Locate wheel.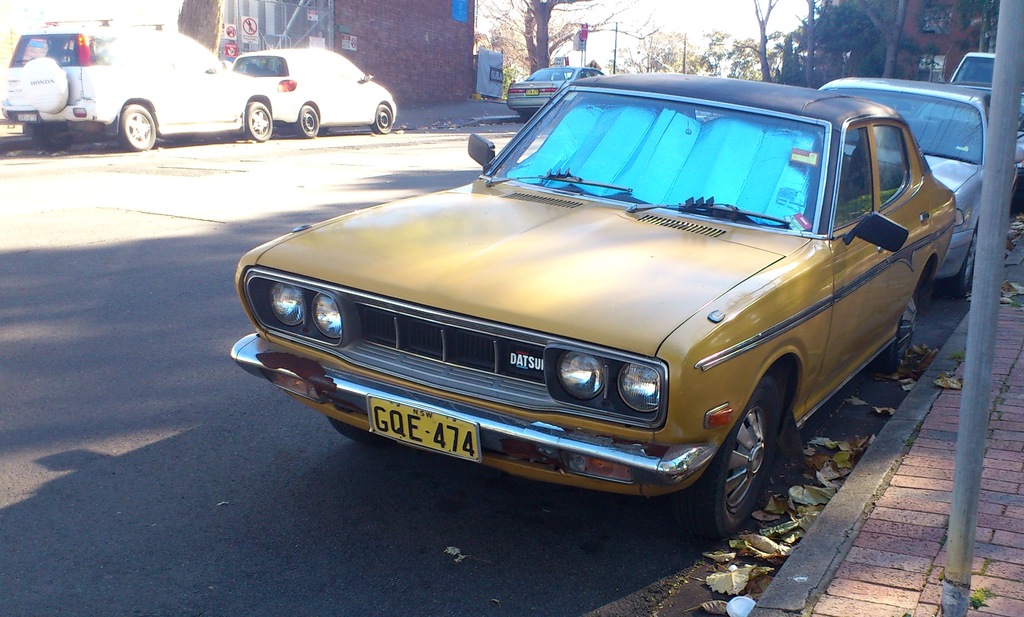
Bounding box: [244,101,275,140].
